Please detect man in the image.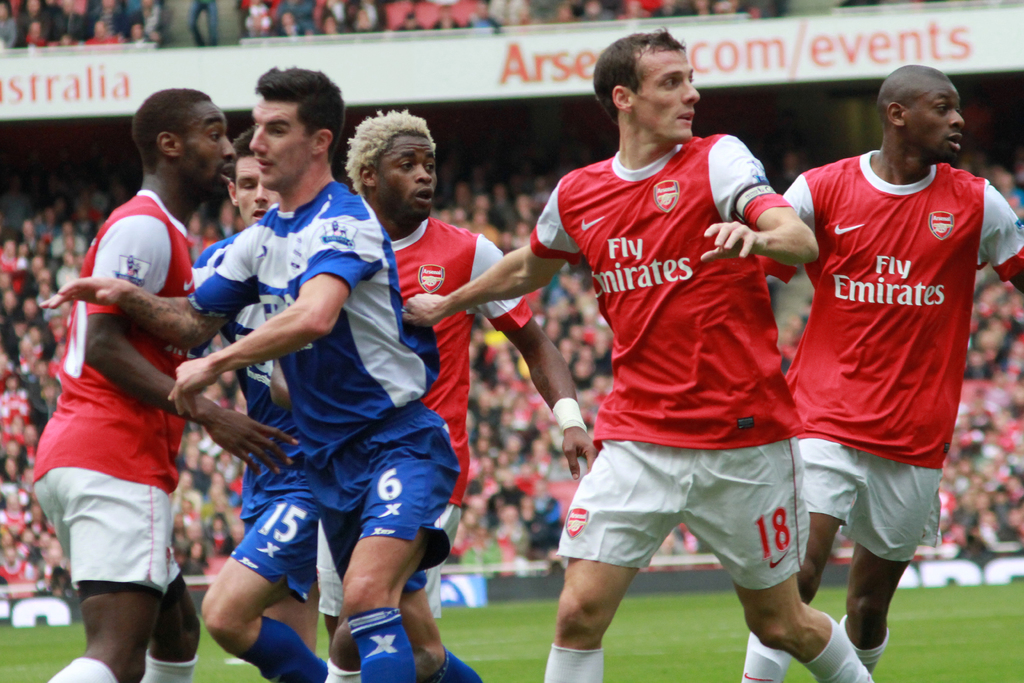
{"x1": 192, "y1": 129, "x2": 319, "y2": 682}.
